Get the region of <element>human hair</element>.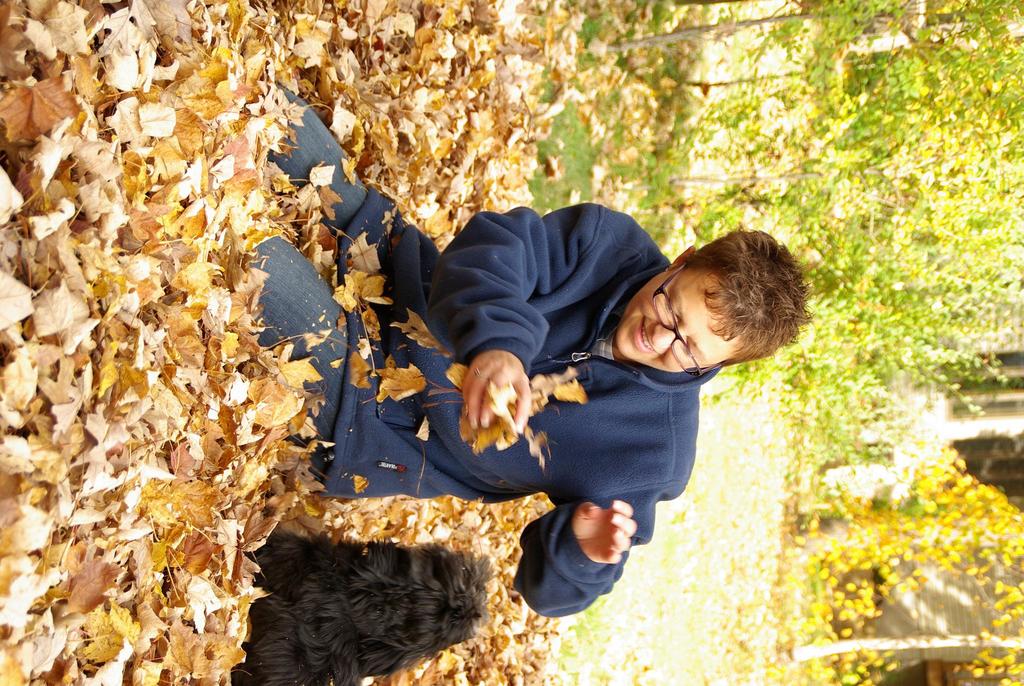
rect(626, 231, 802, 382).
